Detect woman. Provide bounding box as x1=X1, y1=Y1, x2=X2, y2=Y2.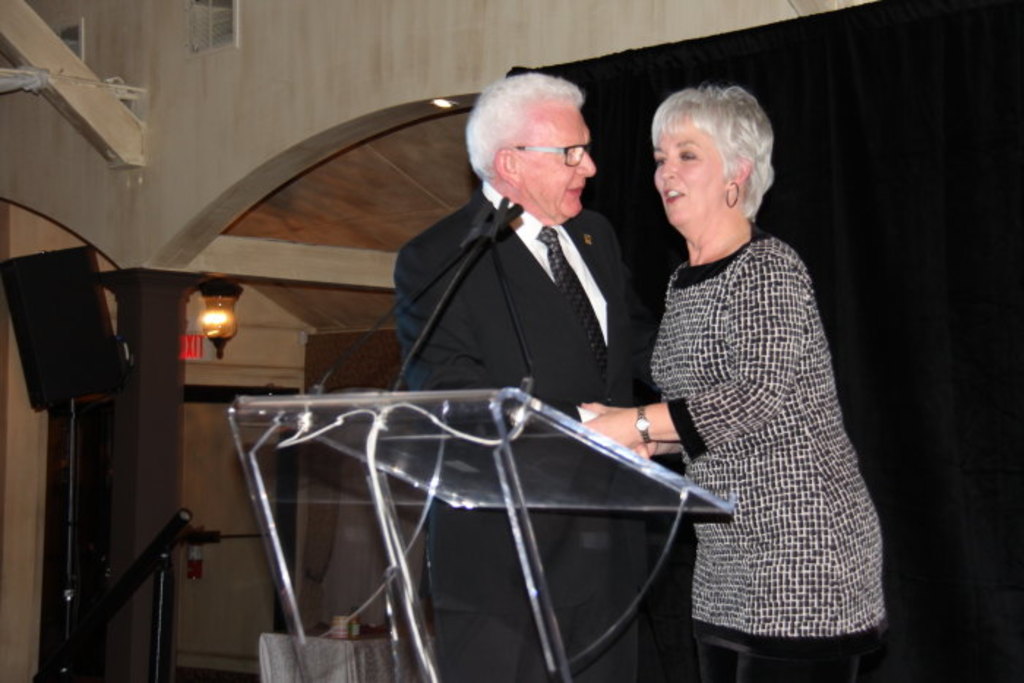
x1=623, y1=73, x2=888, y2=682.
